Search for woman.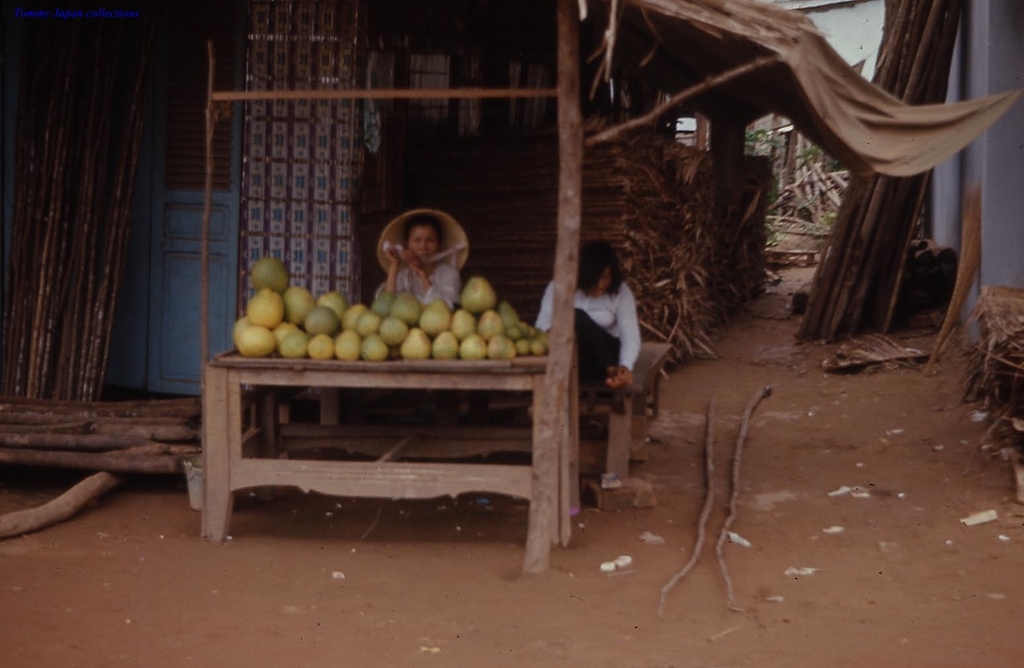
Found at (x1=568, y1=241, x2=657, y2=457).
